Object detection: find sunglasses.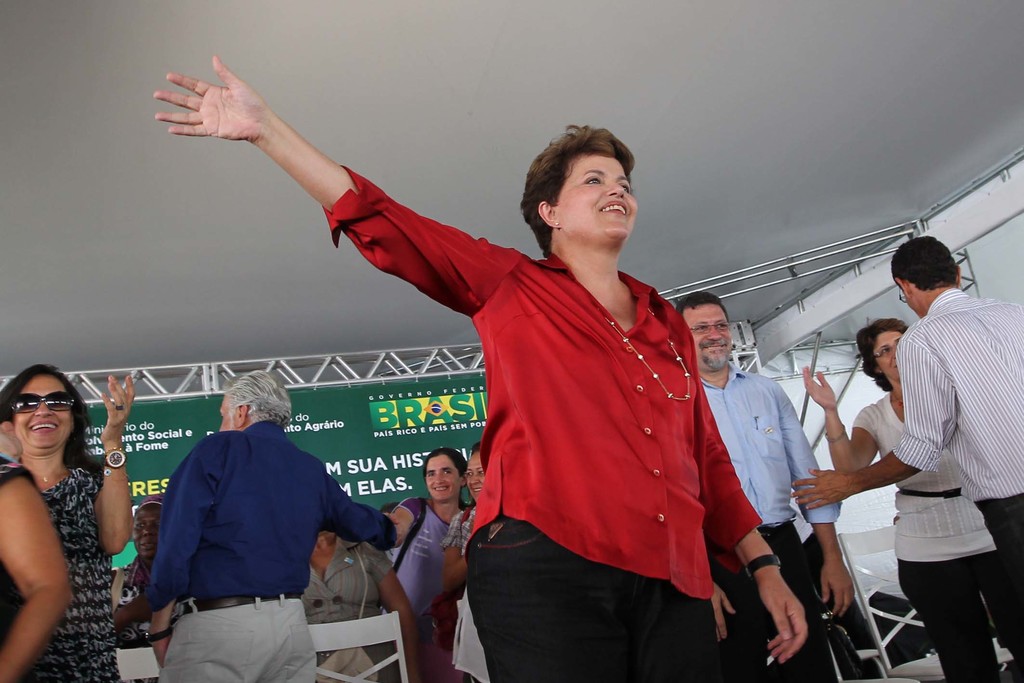
l=8, t=390, r=82, b=410.
